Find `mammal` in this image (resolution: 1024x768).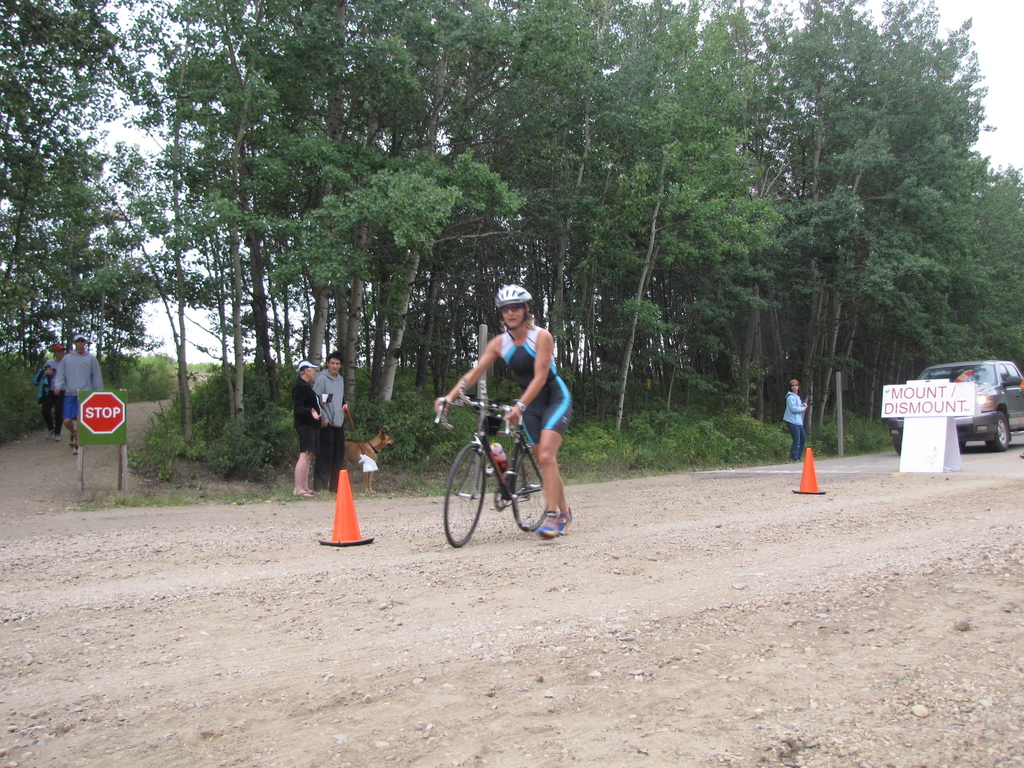
bbox=[294, 360, 323, 499].
